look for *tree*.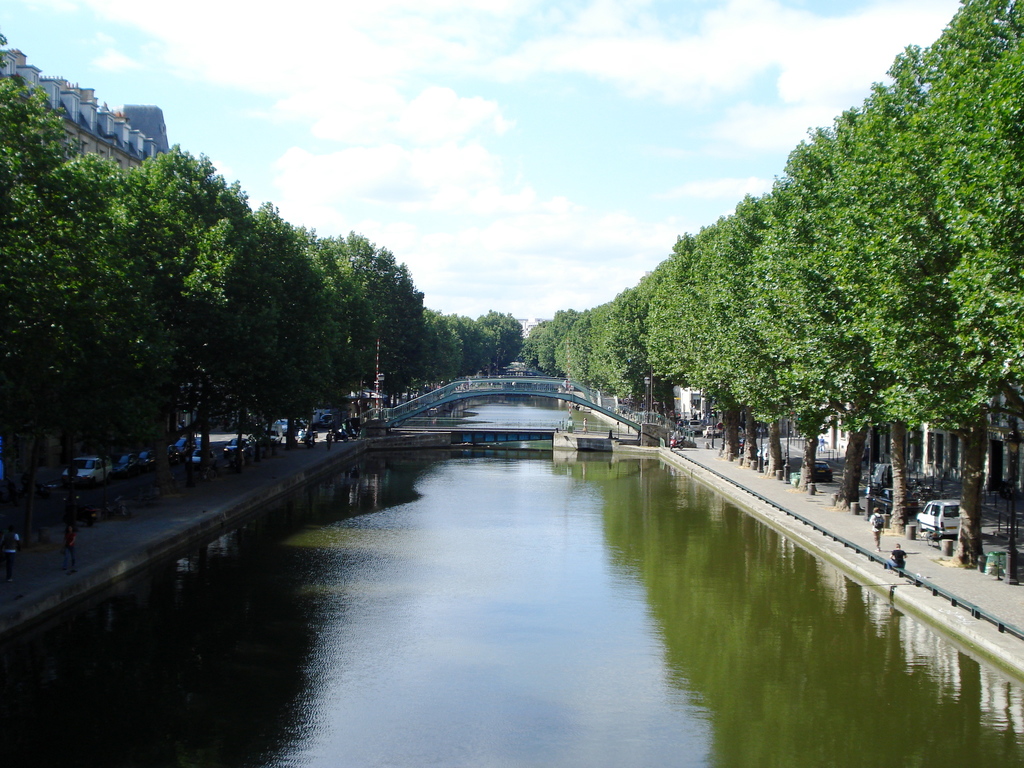
Found: (left=13, top=122, right=404, bottom=477).
